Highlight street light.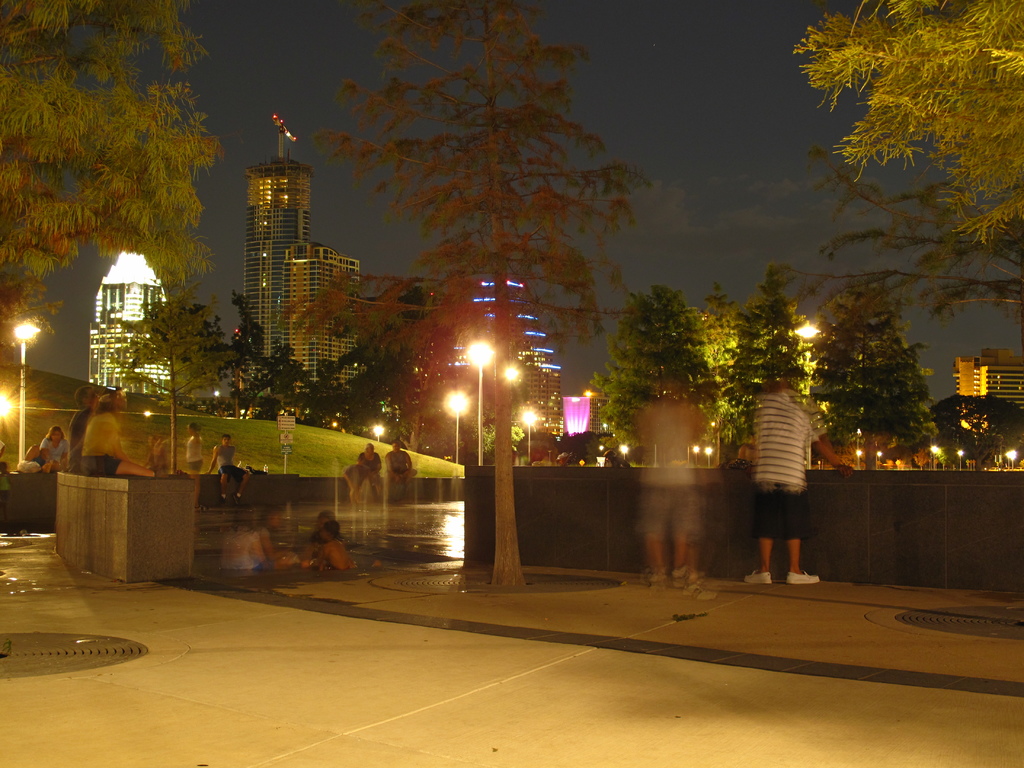
Highlighted region: detection(520, 401, 553, 466).
